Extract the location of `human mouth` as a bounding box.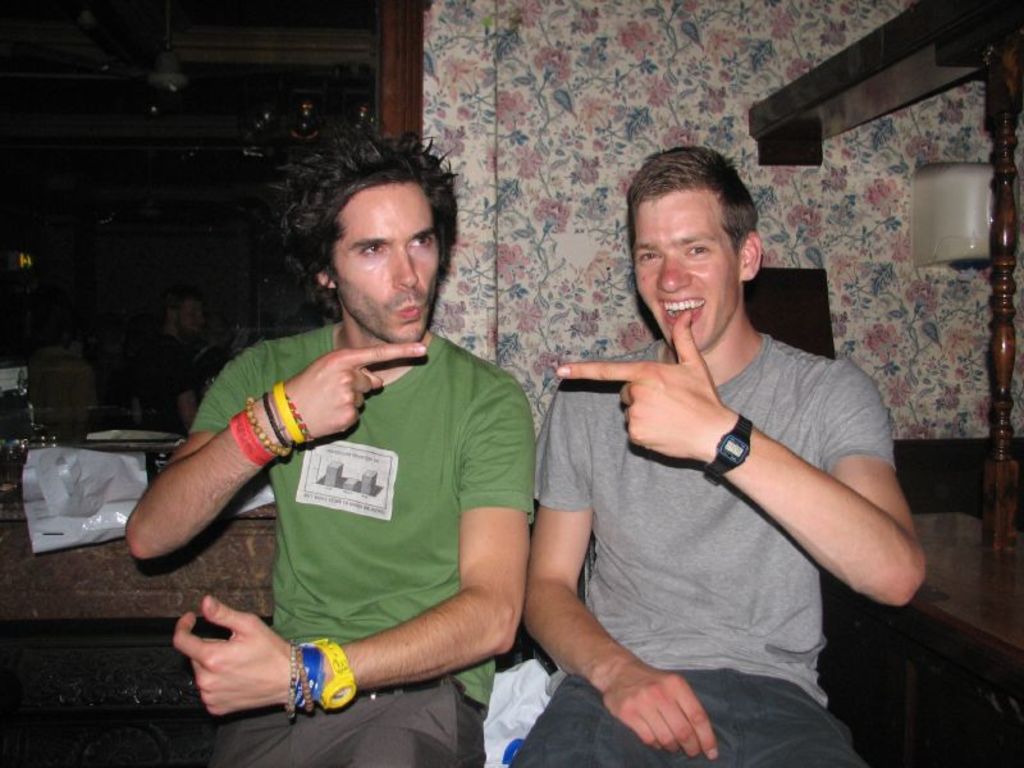
(396, 306, 421, 319).
